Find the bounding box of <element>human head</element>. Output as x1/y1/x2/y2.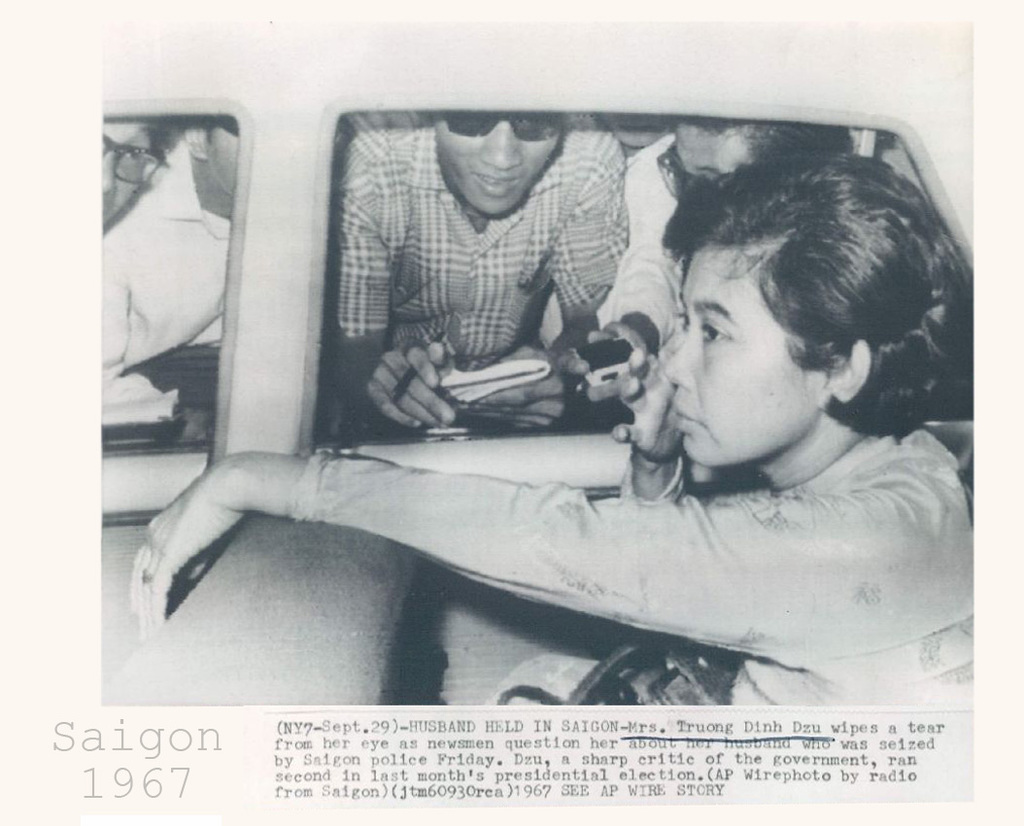
185/119/239/197.
